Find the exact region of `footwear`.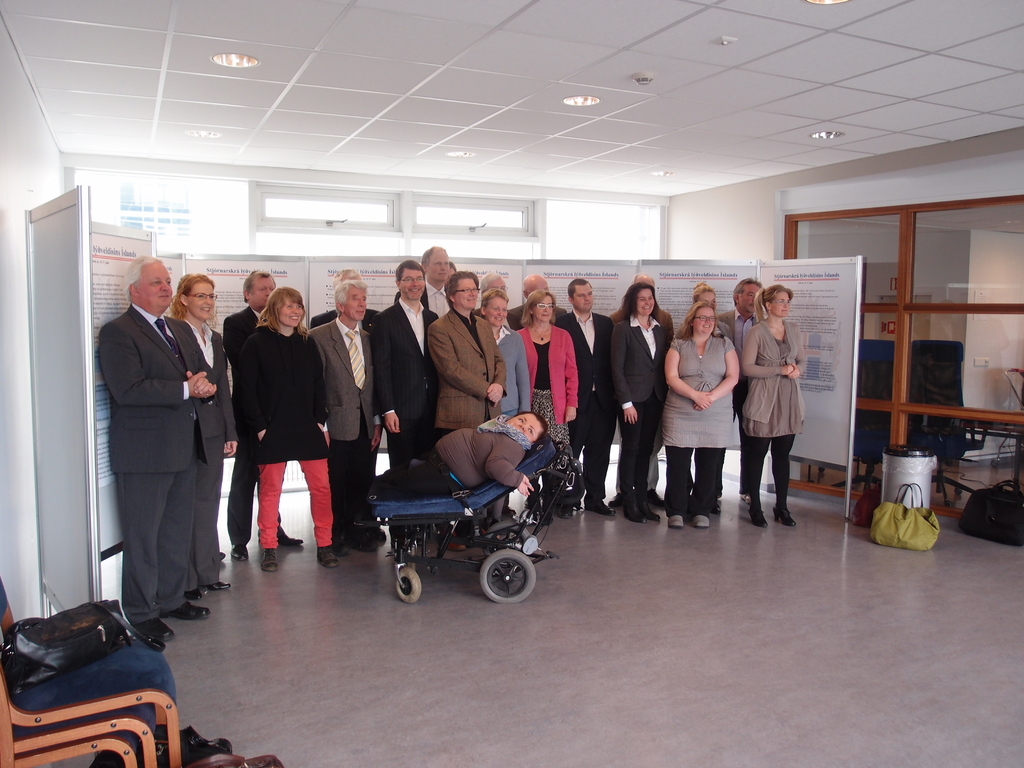
Exact region: x1=377 y1=522 x2=386 y2=537.
